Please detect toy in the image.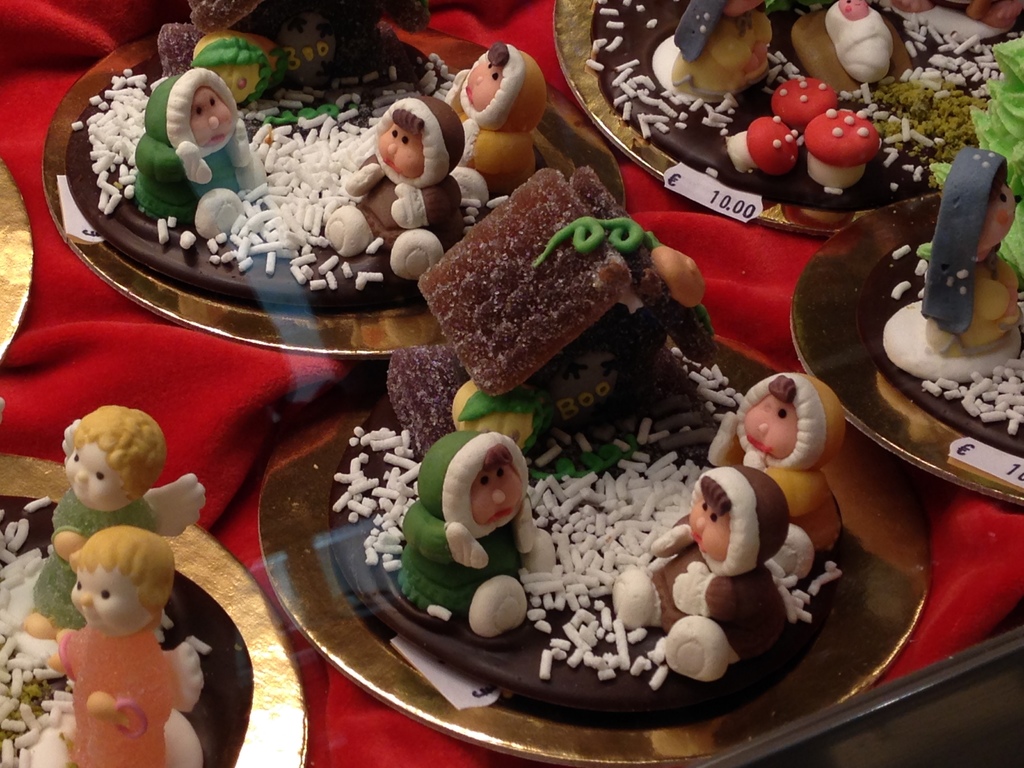
<bbox>813, 0, 894, 80</bbox>.
